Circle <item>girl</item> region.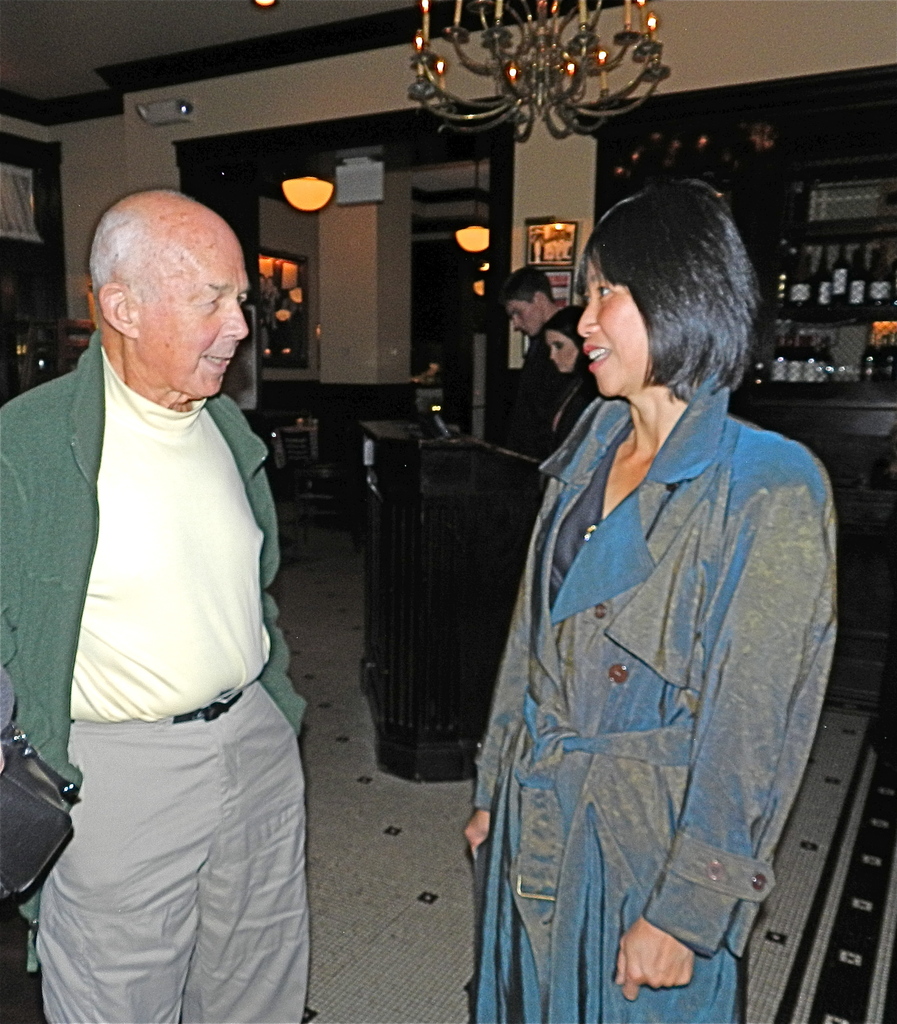
Region: (left=523, top=297, right=609, bottom=472).
